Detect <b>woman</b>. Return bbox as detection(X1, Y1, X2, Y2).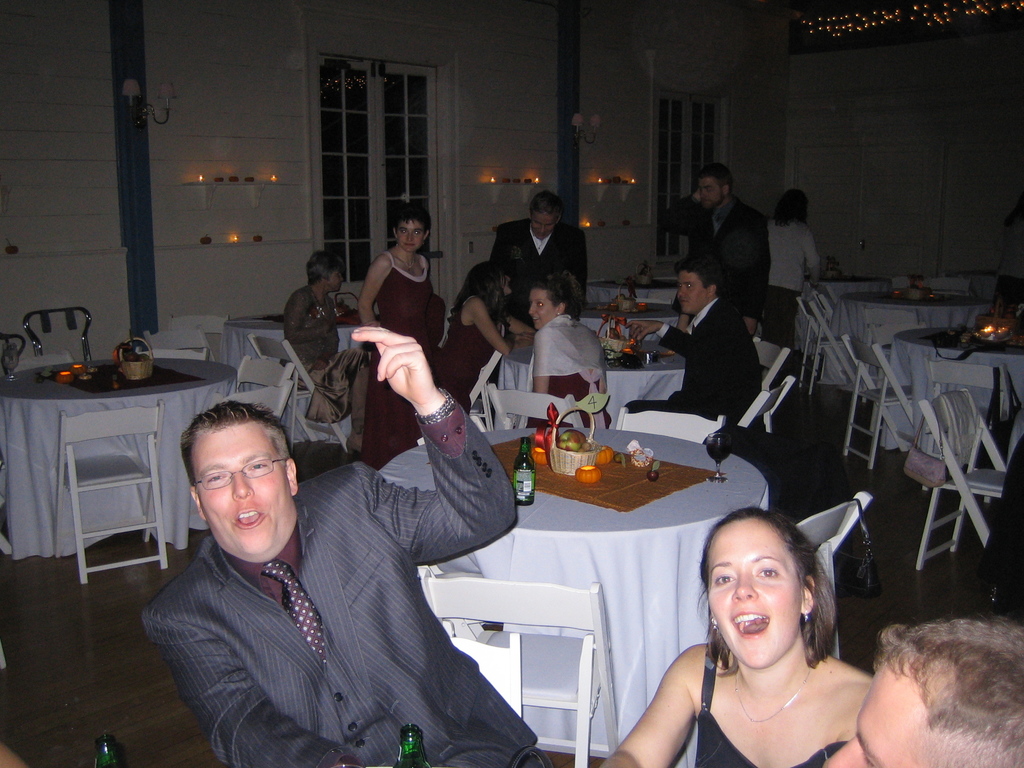
detection(442, 262, 537, 402).
